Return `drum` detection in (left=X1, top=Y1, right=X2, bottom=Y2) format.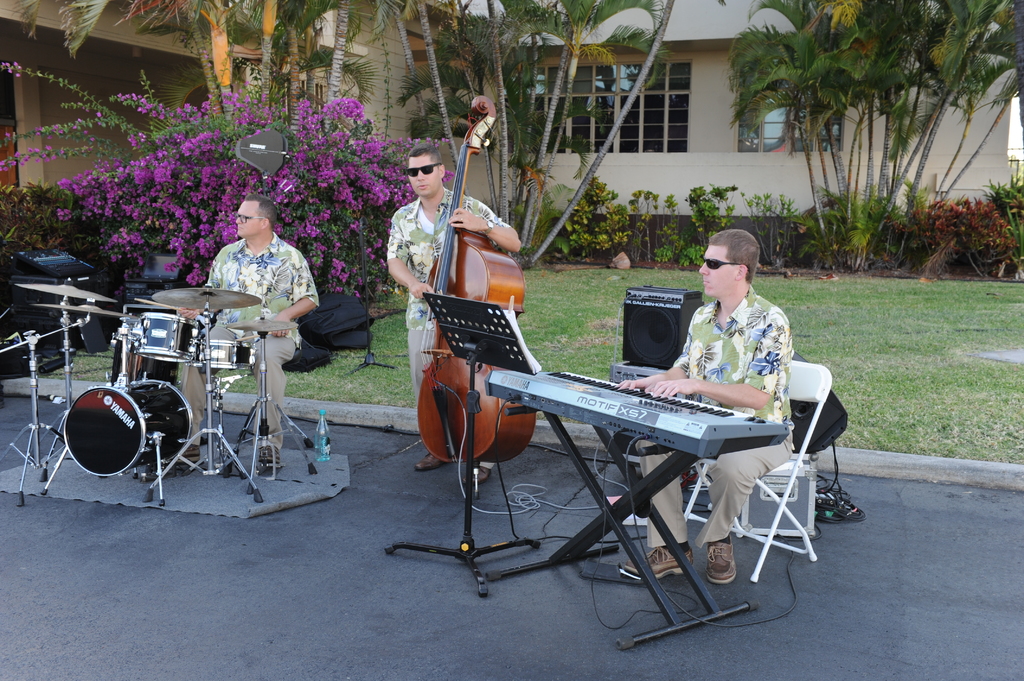
(left=138, top=314, right=201, bottom=362).
